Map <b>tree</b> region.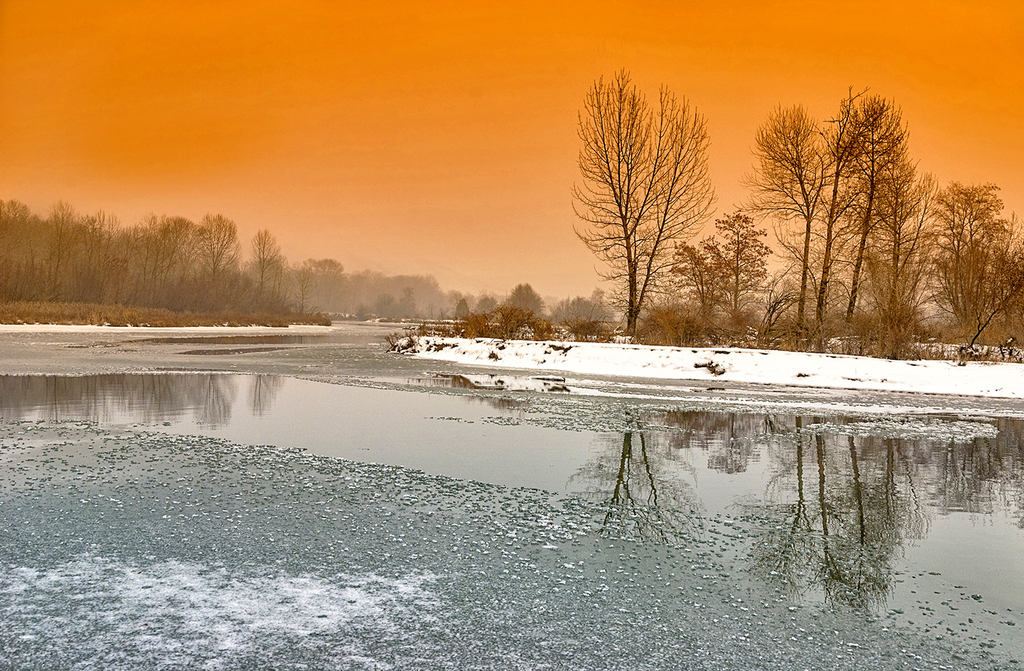
Mapped to [451, 293, 473, 323].
